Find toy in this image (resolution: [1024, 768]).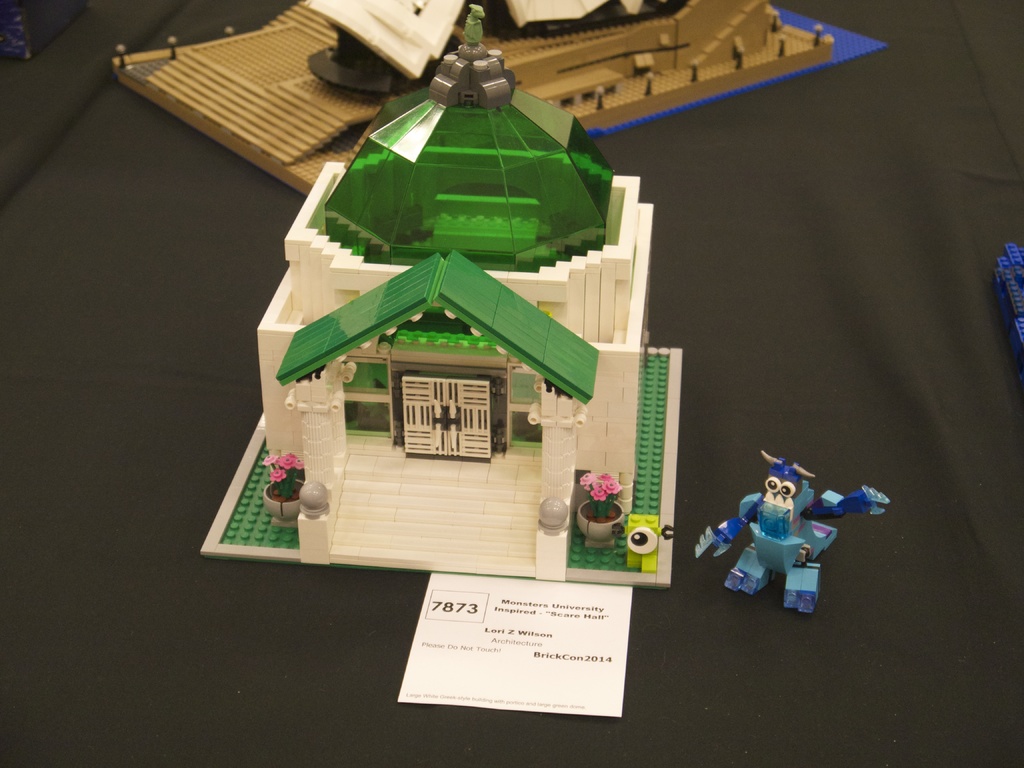
<bbox>201, 6, 685, 587</bbox>.
